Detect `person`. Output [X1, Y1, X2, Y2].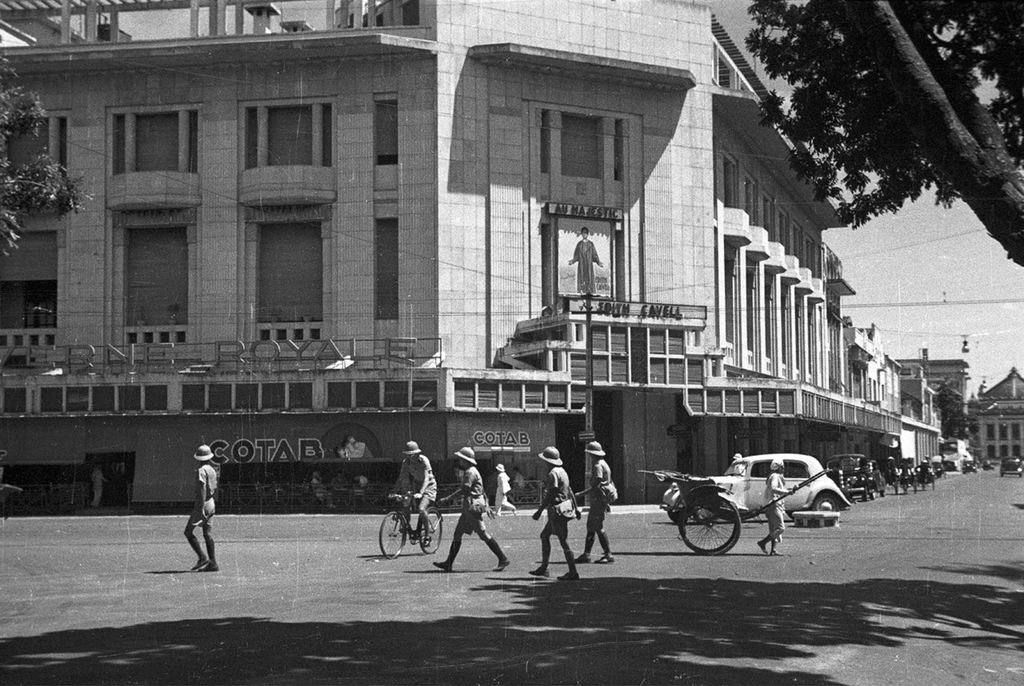
[727, 452, 746, 479].
